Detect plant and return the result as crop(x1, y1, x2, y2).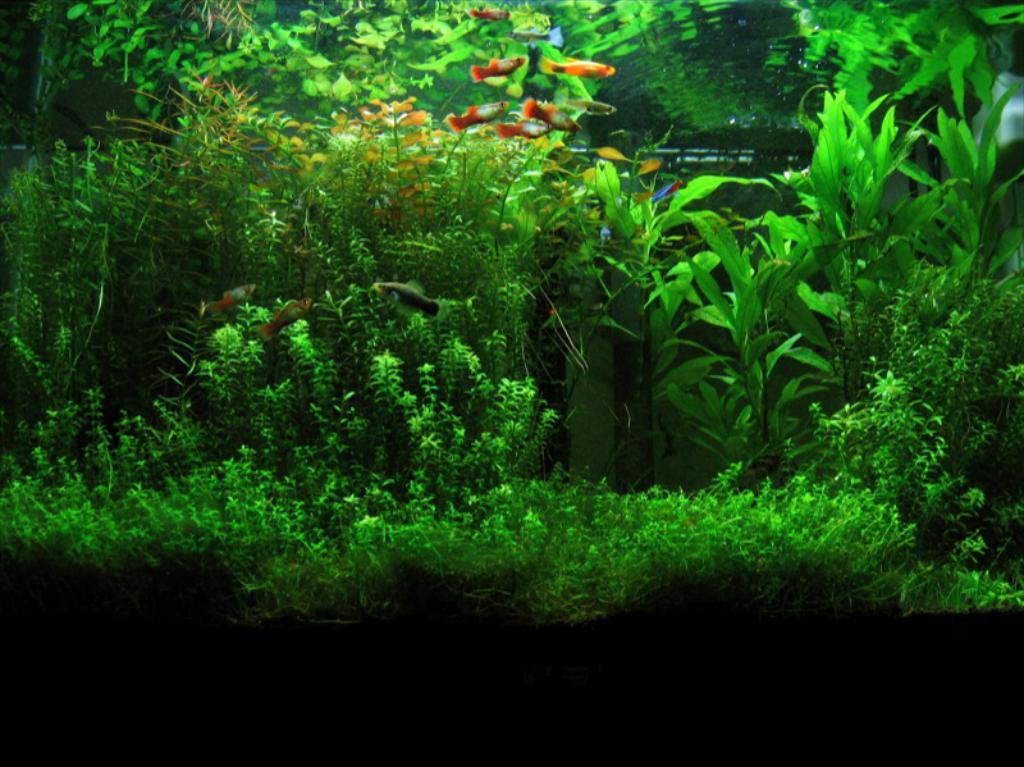
crop(654, 202, 829, 502).
